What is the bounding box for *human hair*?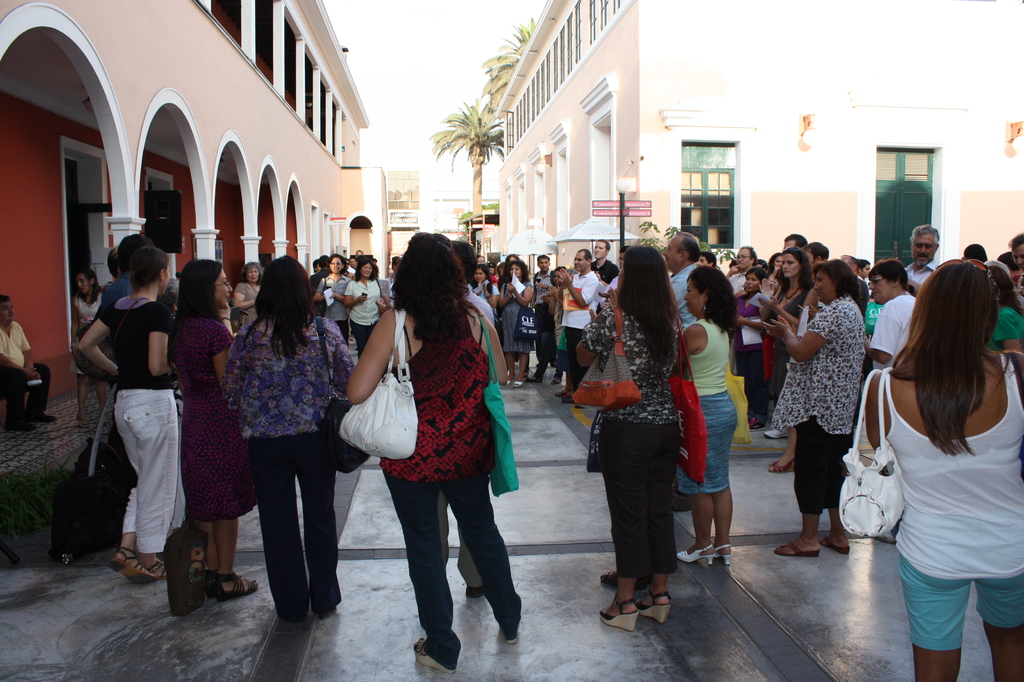
908, 222, 939, 246.
